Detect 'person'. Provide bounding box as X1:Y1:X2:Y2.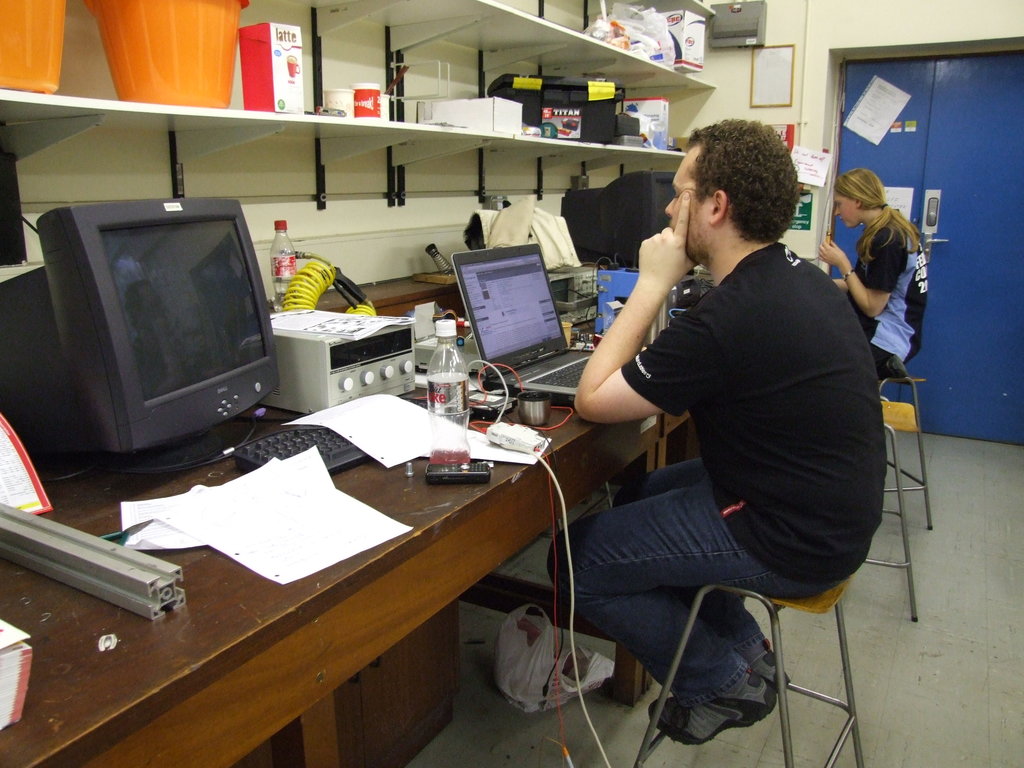
816:167:929:376.
